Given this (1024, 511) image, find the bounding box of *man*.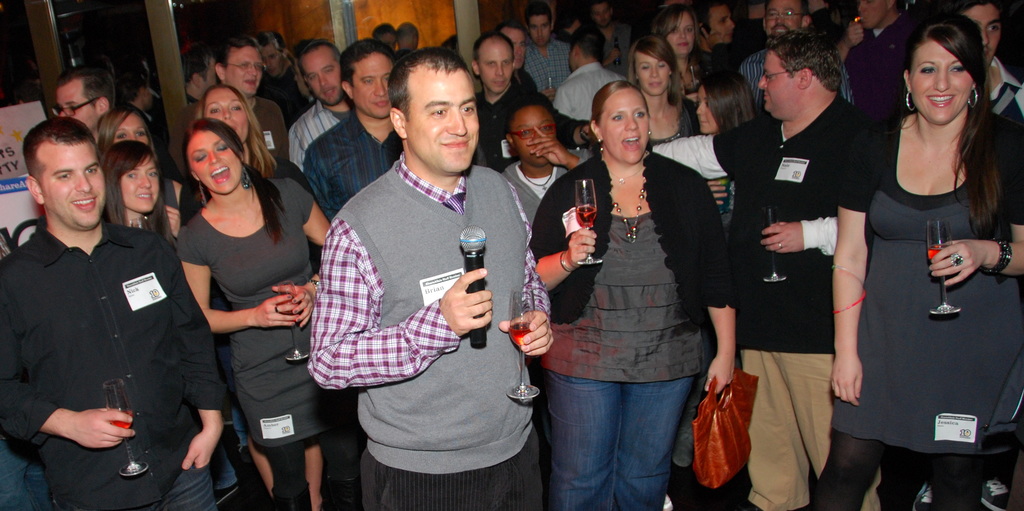
{"x1": 113, "y1": 62, "x2": 169, "y2": 148}.
